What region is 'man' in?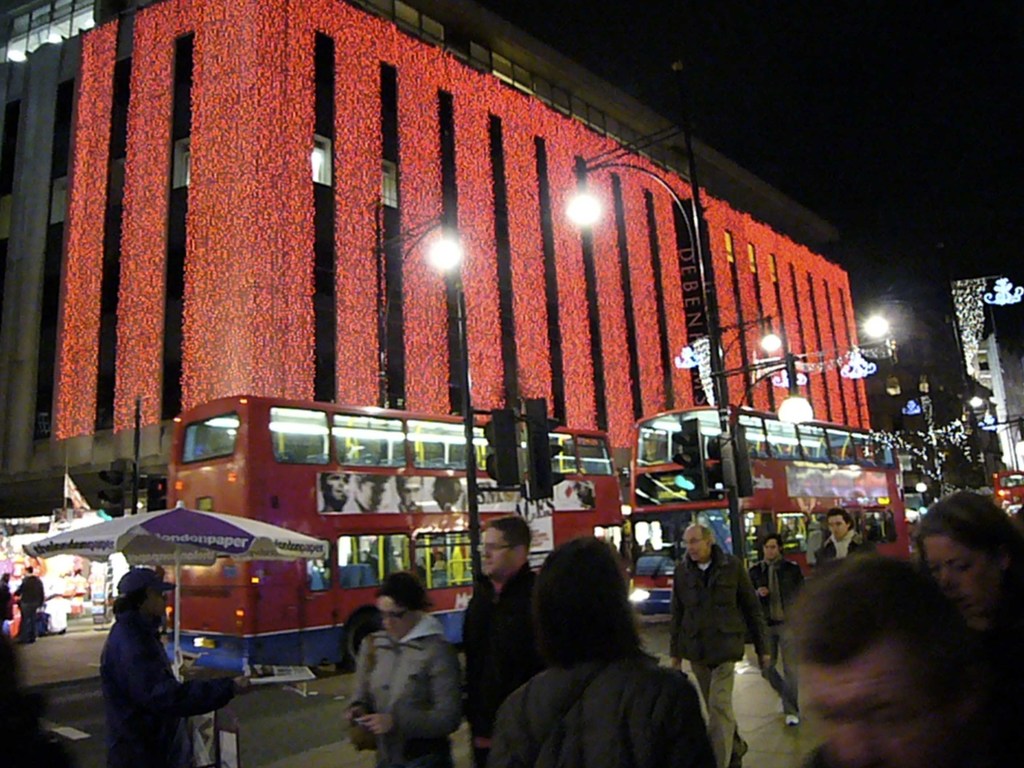
{"left": 749, "top": 536, "right": 810, "bottom": 723}.
